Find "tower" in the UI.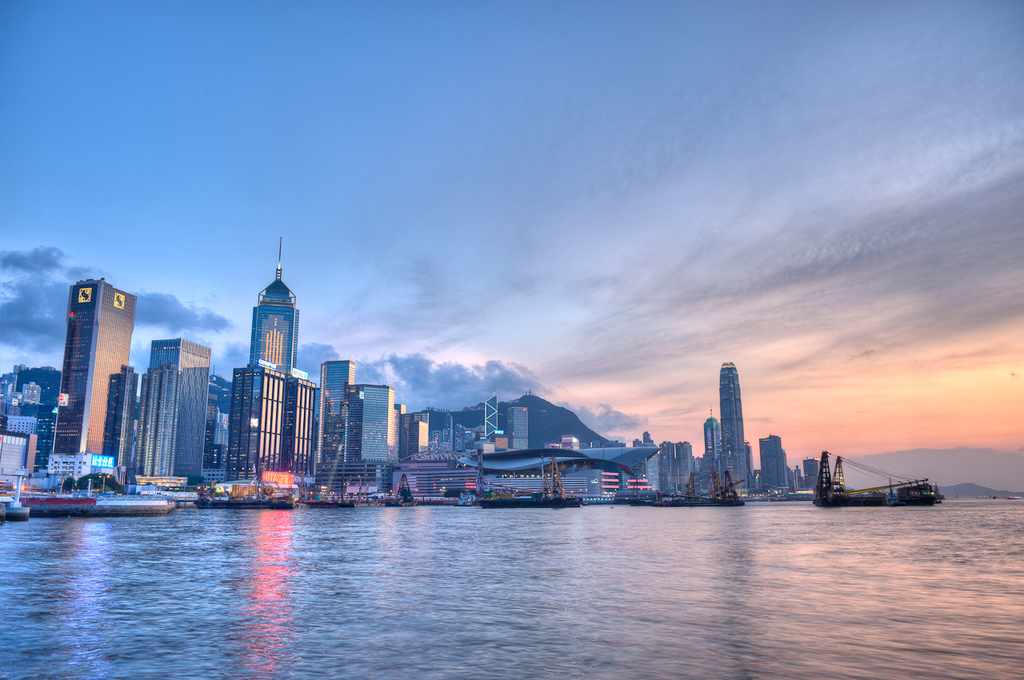
UI element at 148/338/210/474.
